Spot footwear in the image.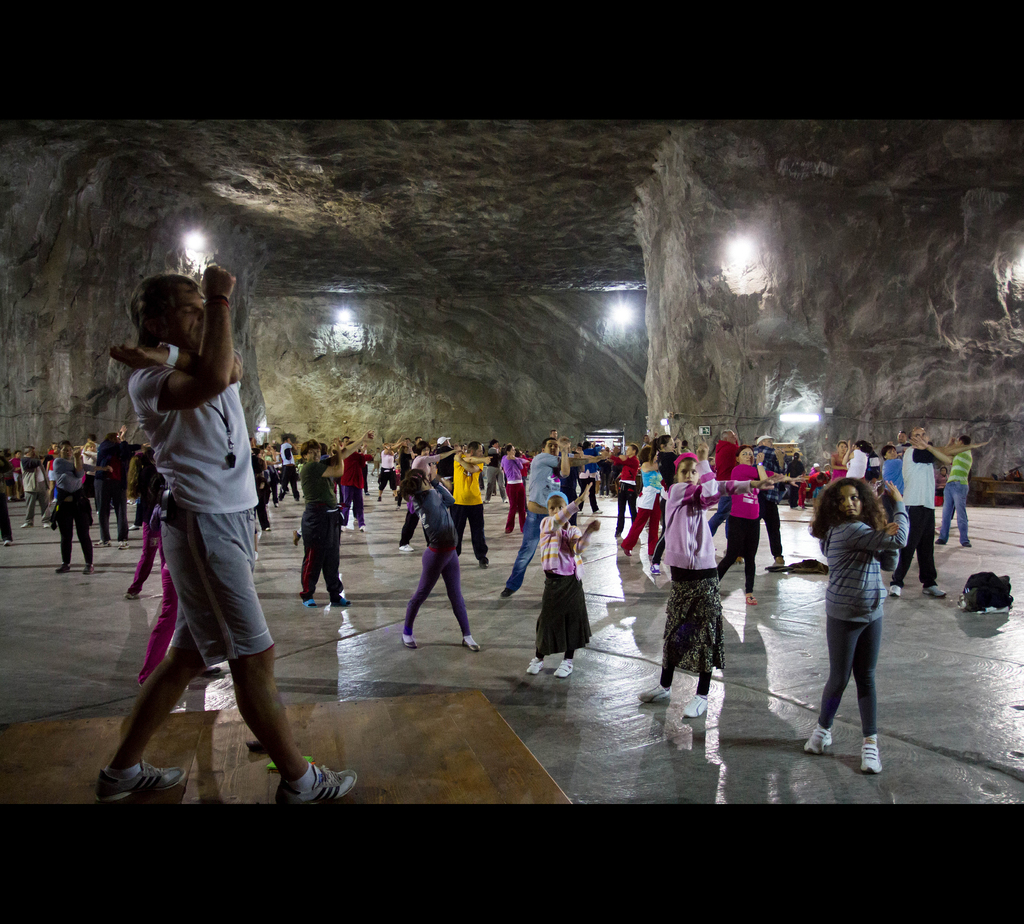
footwear found at bbox=[361, 529, 364, 535].
